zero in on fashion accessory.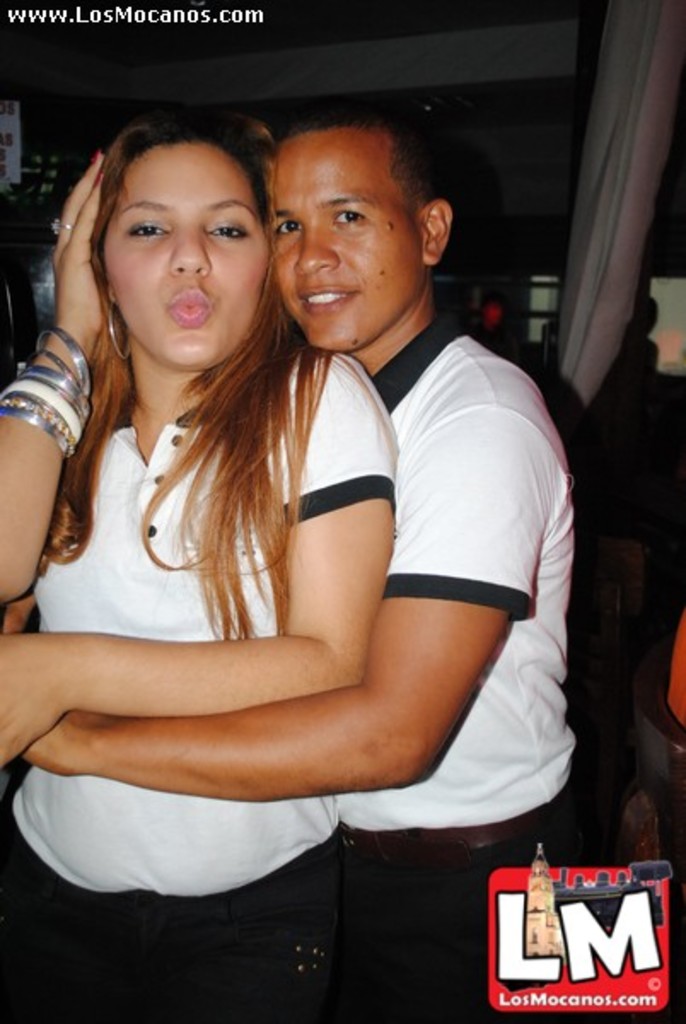
Zeroed in: BBox(48, 215, 75, 236).
